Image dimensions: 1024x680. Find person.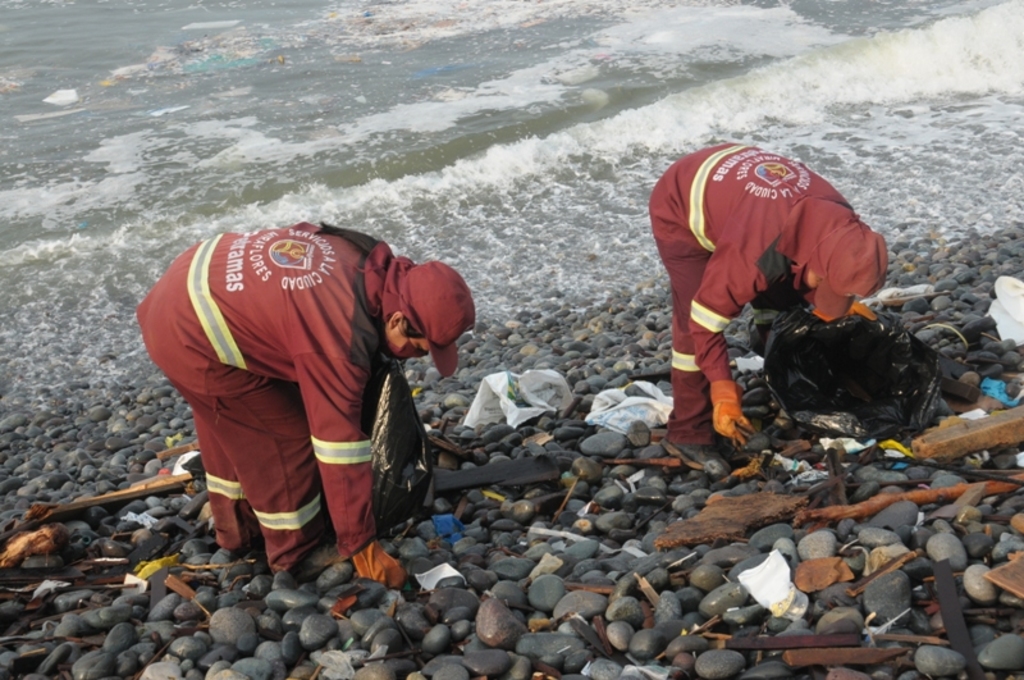
131/219/474/580.
